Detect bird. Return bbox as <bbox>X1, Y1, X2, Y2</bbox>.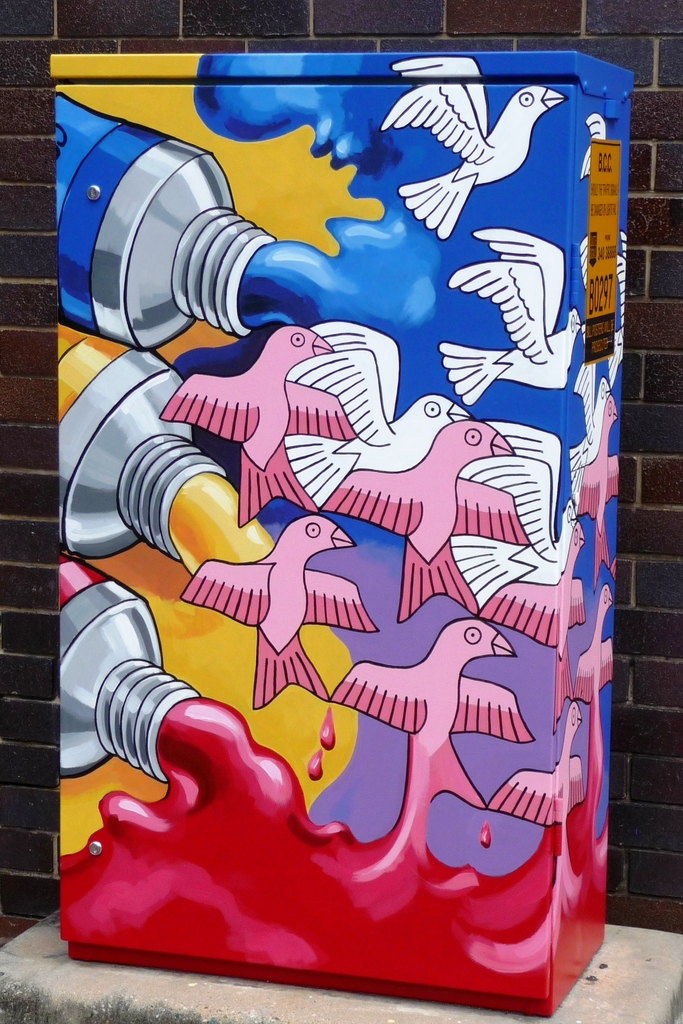
<bbox>547, 610, 615, 817</bbox>.
